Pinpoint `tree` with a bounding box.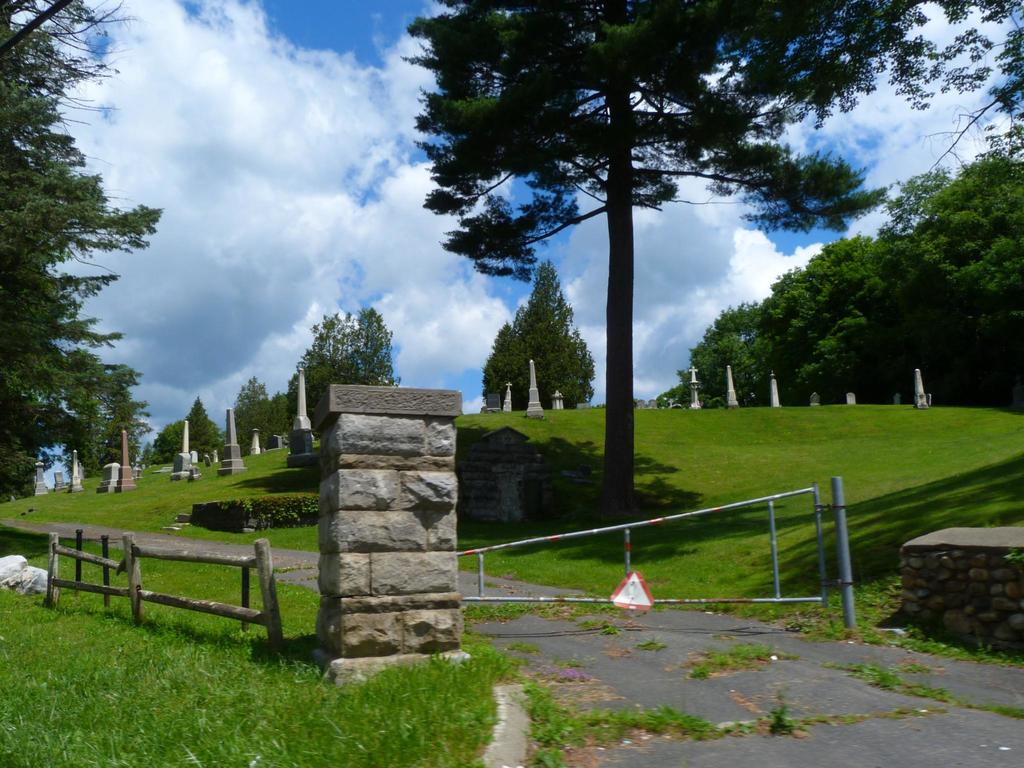
(x1=487, y1=253, x2=595, y2=416).
